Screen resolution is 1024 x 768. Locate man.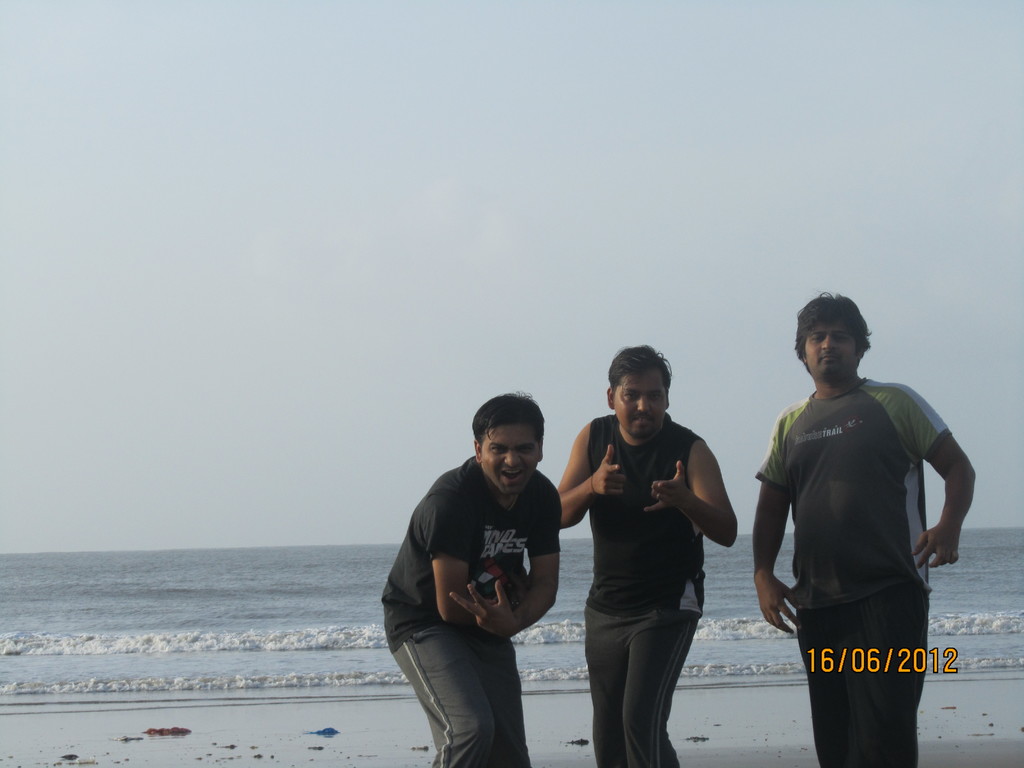
locate(752, 291, 975, 767).
